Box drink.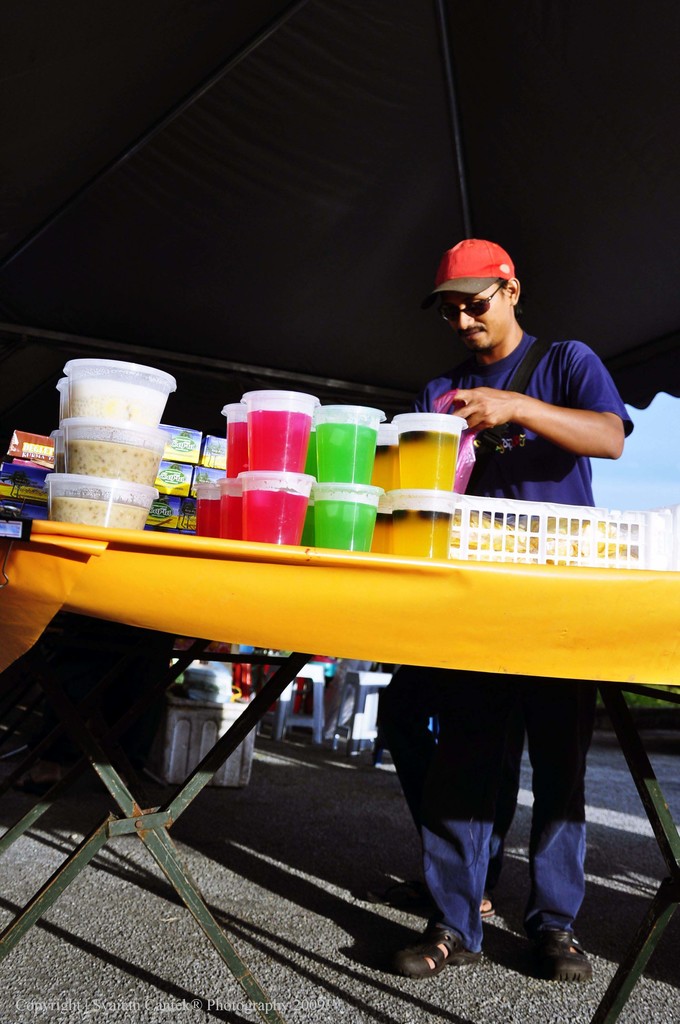
bbox(297, 503, 311, 547).
